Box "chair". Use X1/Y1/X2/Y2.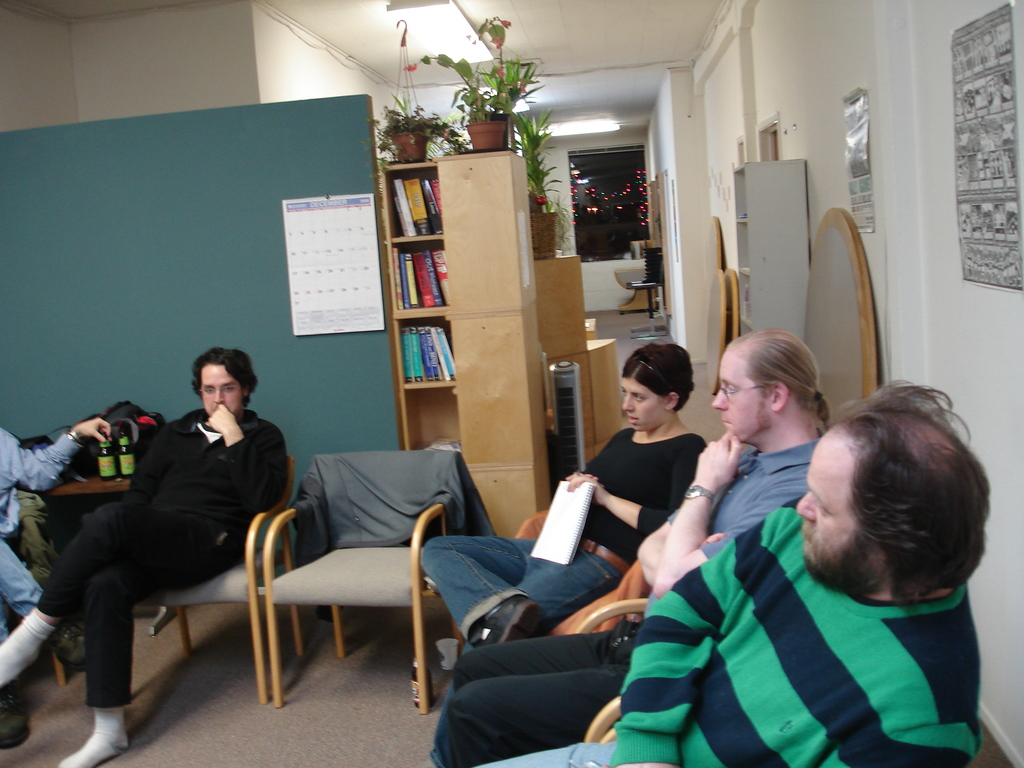
232/444/466/723.
